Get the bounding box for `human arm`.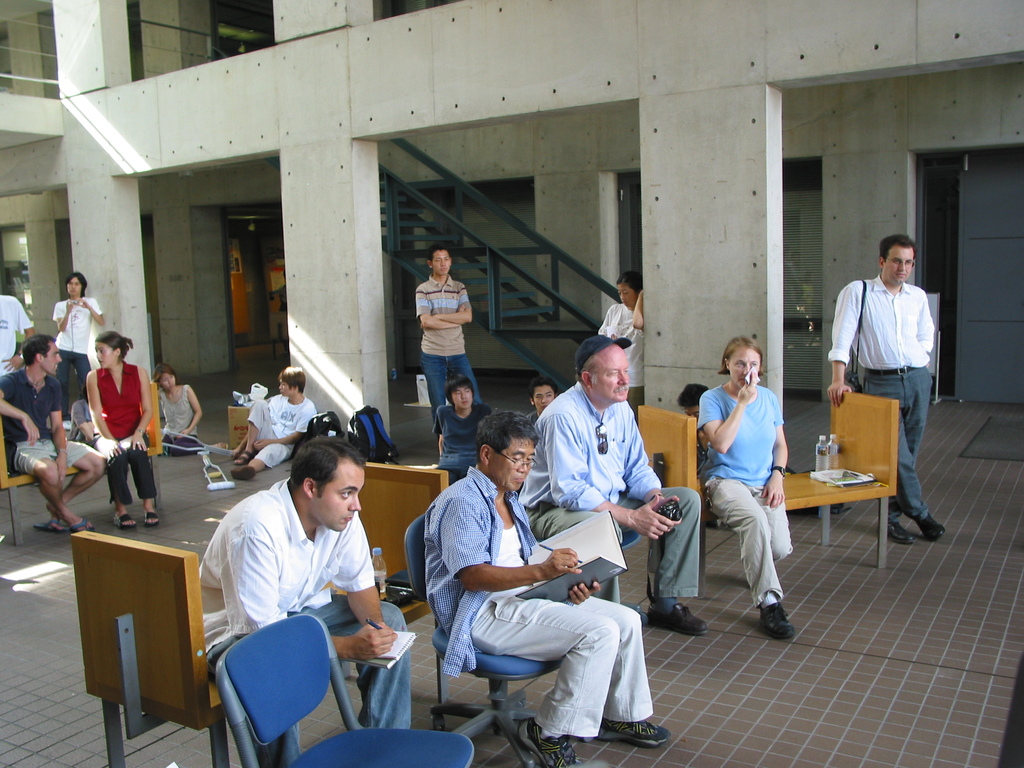
detection(440, 499, 585, 591).
